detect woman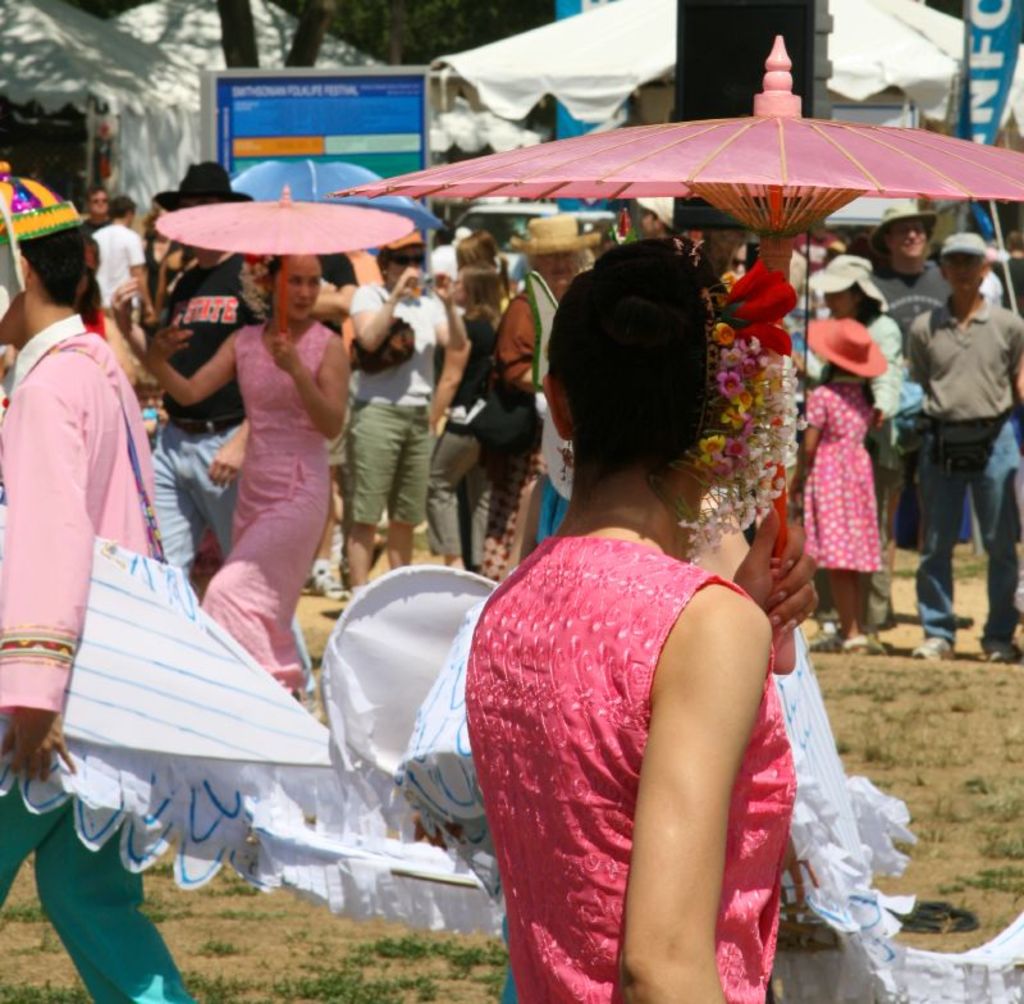
342,224,463,597
